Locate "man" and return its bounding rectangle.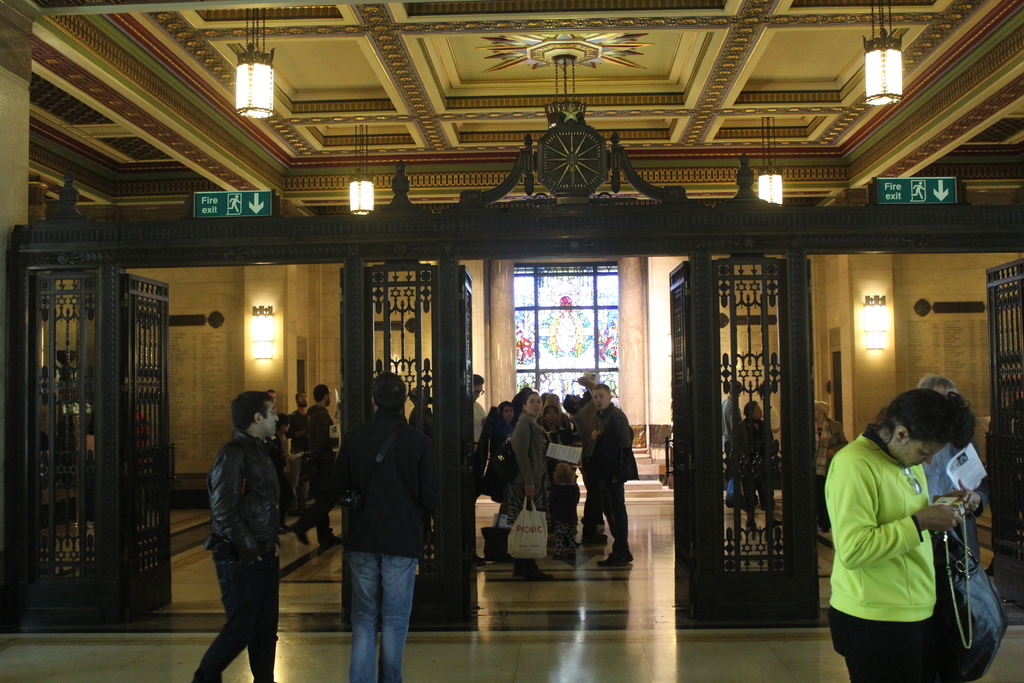
box=[329, 370, 447, 682].
